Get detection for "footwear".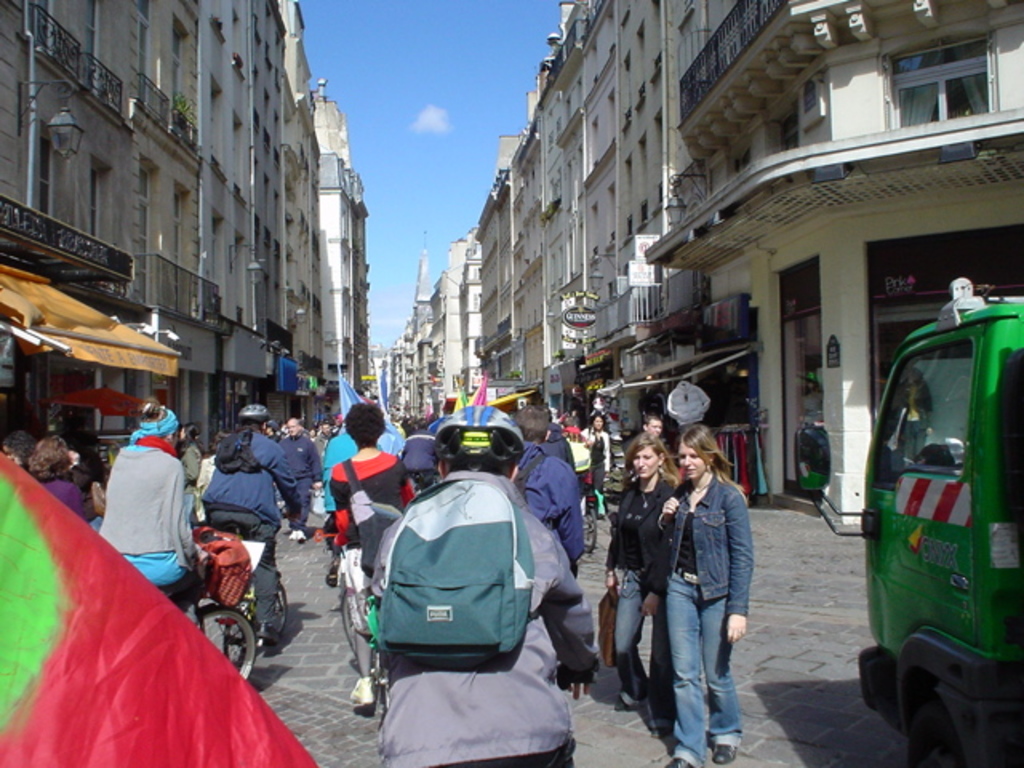
Detection: bbox(710, 739, 742, 766).
